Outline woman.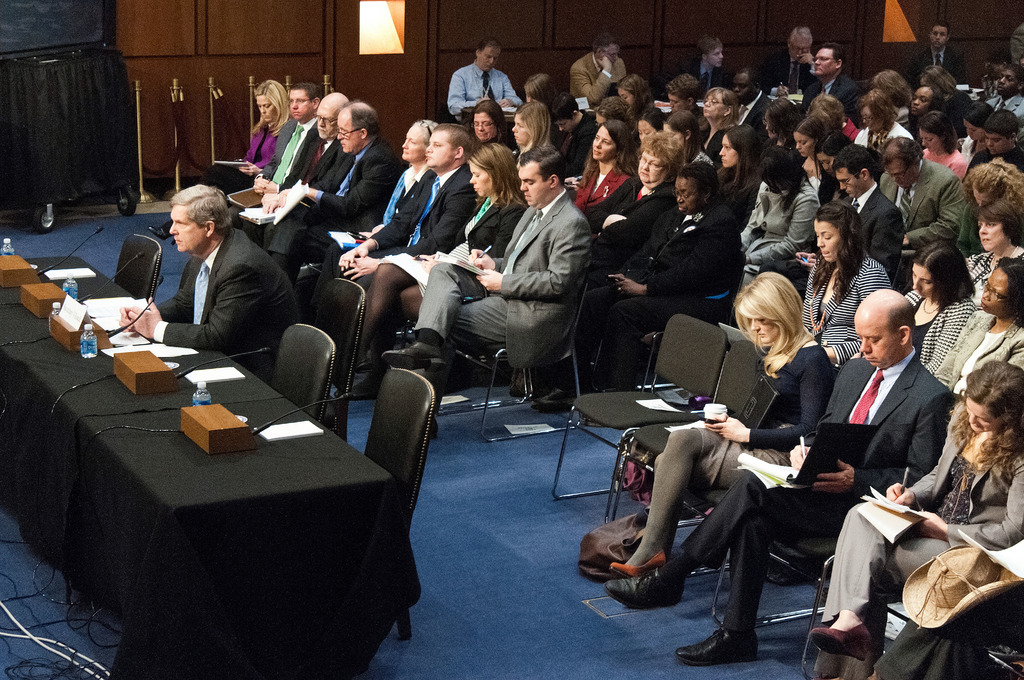
Outline: [x1=606, y1=264, x2=832, y2=577].
